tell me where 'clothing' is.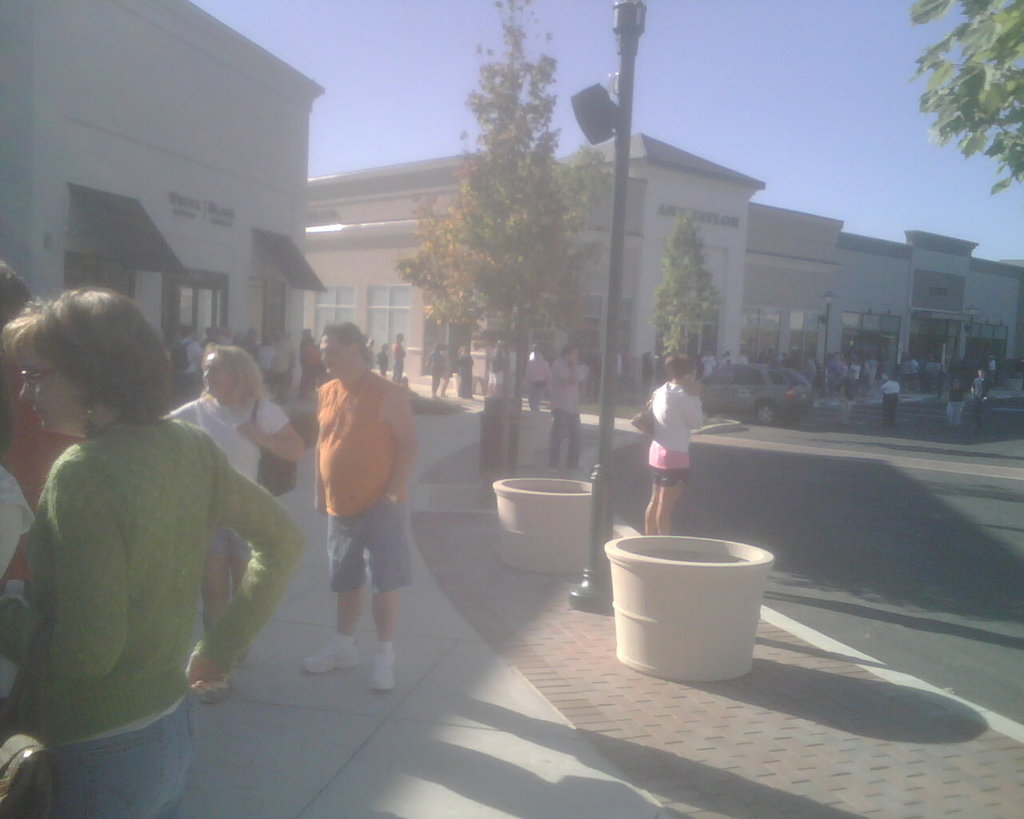
'clothing' is at [390,342,406,380].
